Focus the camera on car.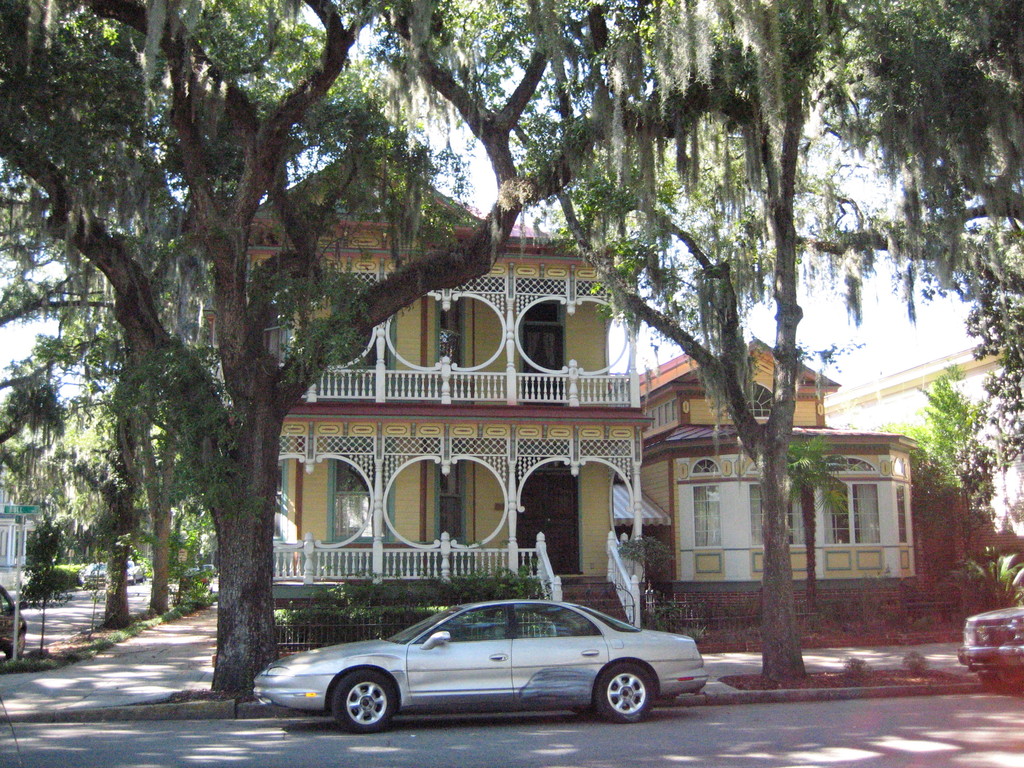
Focus region: <bbox>128, 558, 143, 584</bbox>.
